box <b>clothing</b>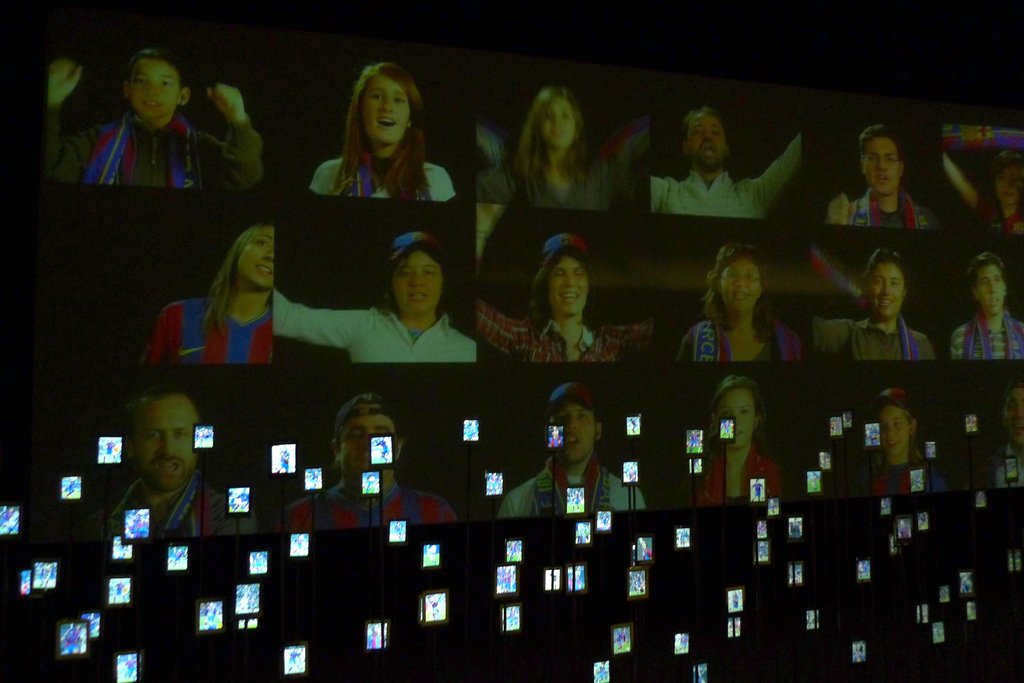
BBox(811, 314, 934, 357)
